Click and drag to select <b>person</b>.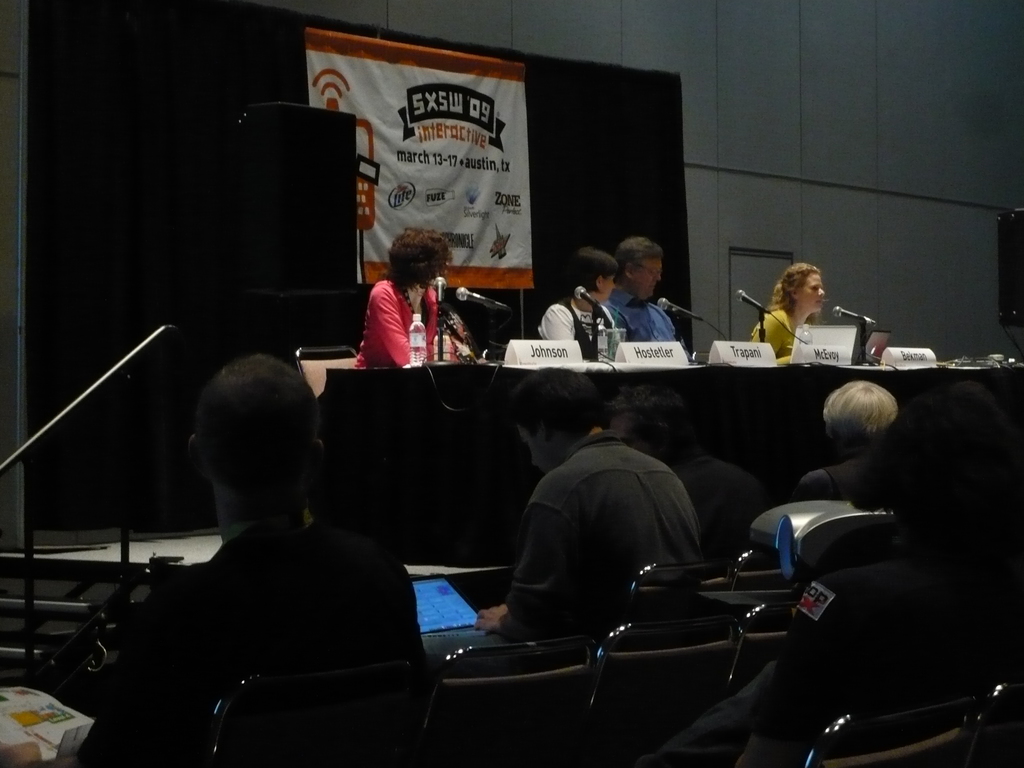
Selection: 476:362:709:642.
